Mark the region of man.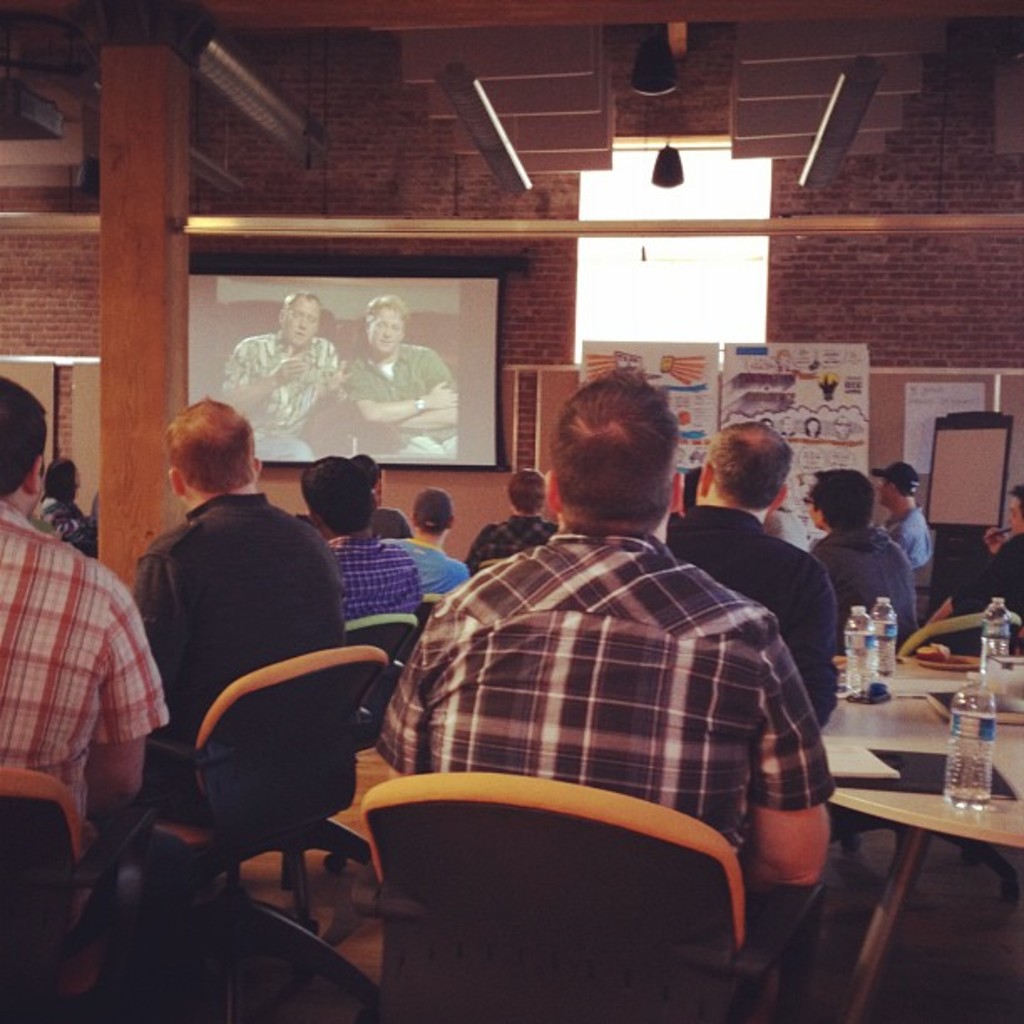
Region: bbox(806, 467, 917, 654).
